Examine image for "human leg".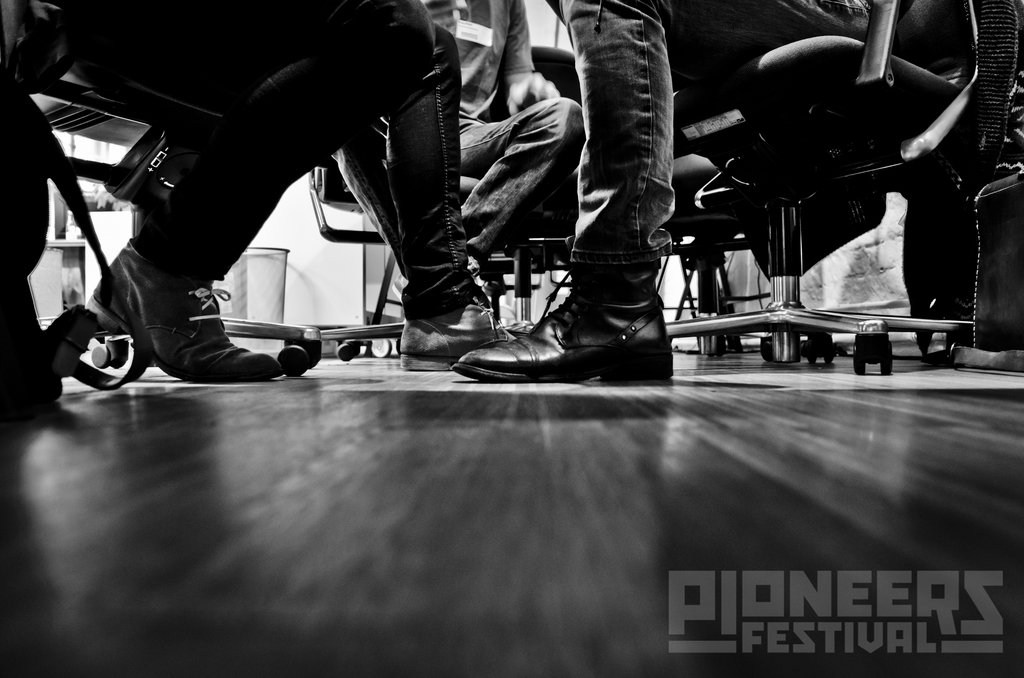
Examination result: locate(447, 0, 679, 382).
